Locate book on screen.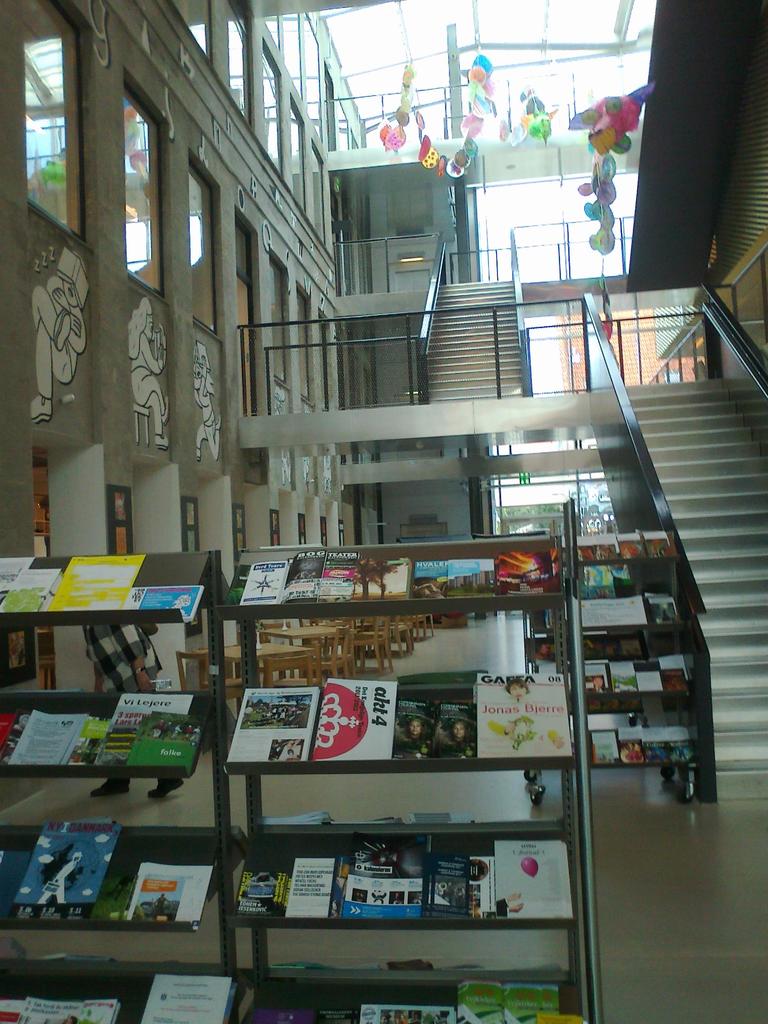
On screen at bbox(576, 560, 625, 602).
